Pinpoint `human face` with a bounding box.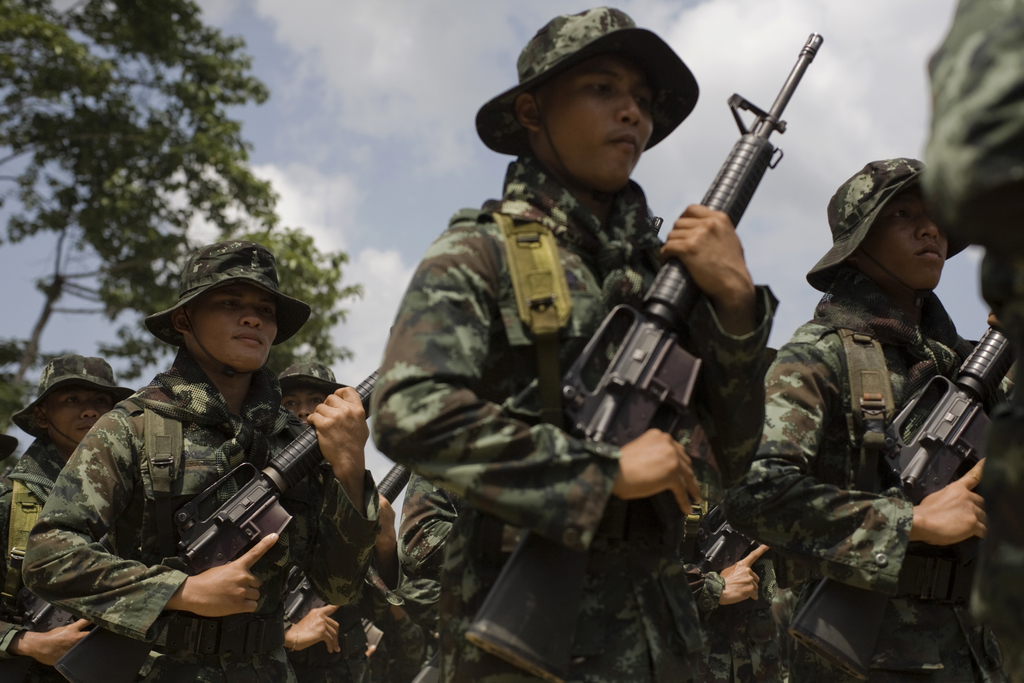
bbox=[279, 383, 330, 429].
